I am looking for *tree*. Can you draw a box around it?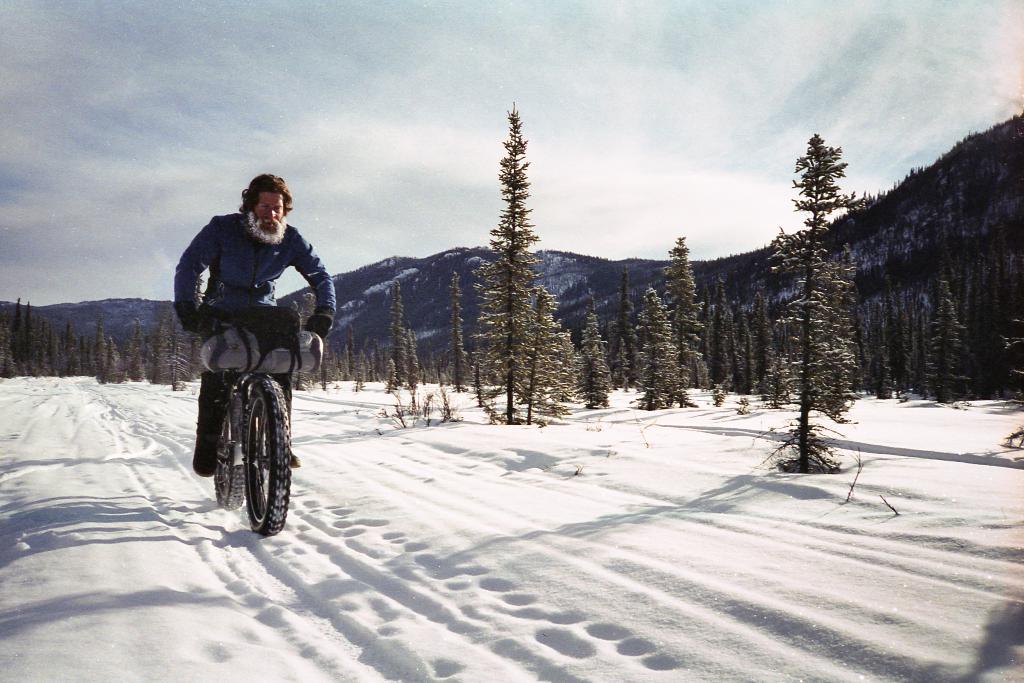
Sure, the bounding box is [left=919, top=280, right=973, bottom=403].
